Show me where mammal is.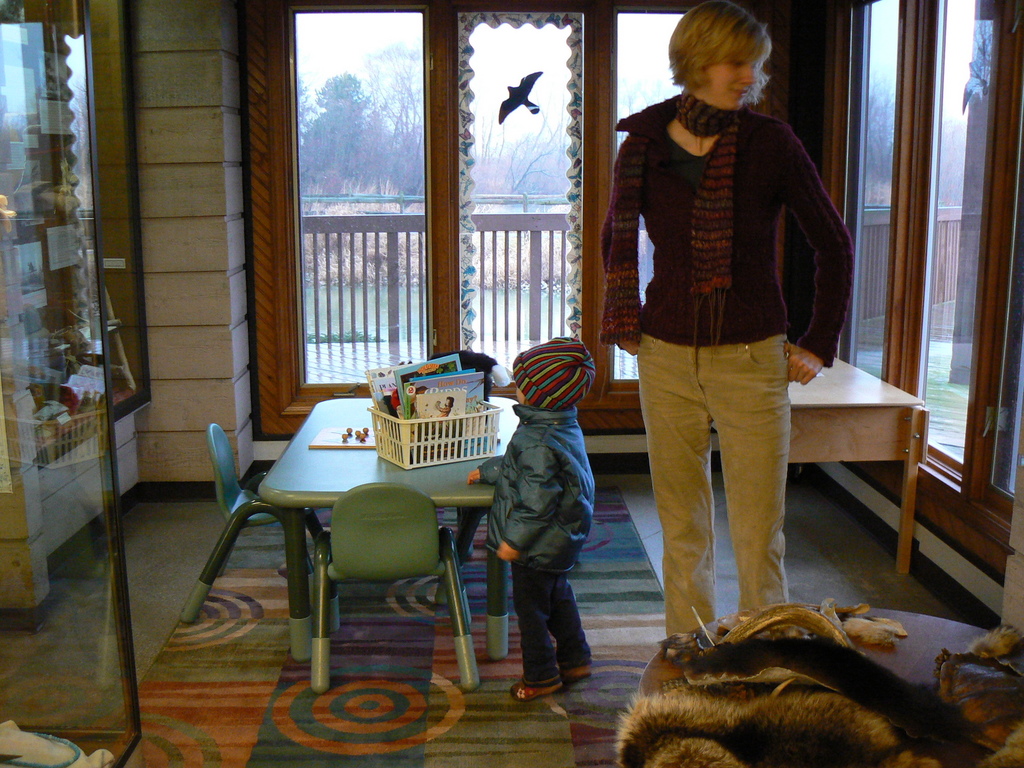
mammal is at <bbox>596, 1, 845, 639</bbox>.
